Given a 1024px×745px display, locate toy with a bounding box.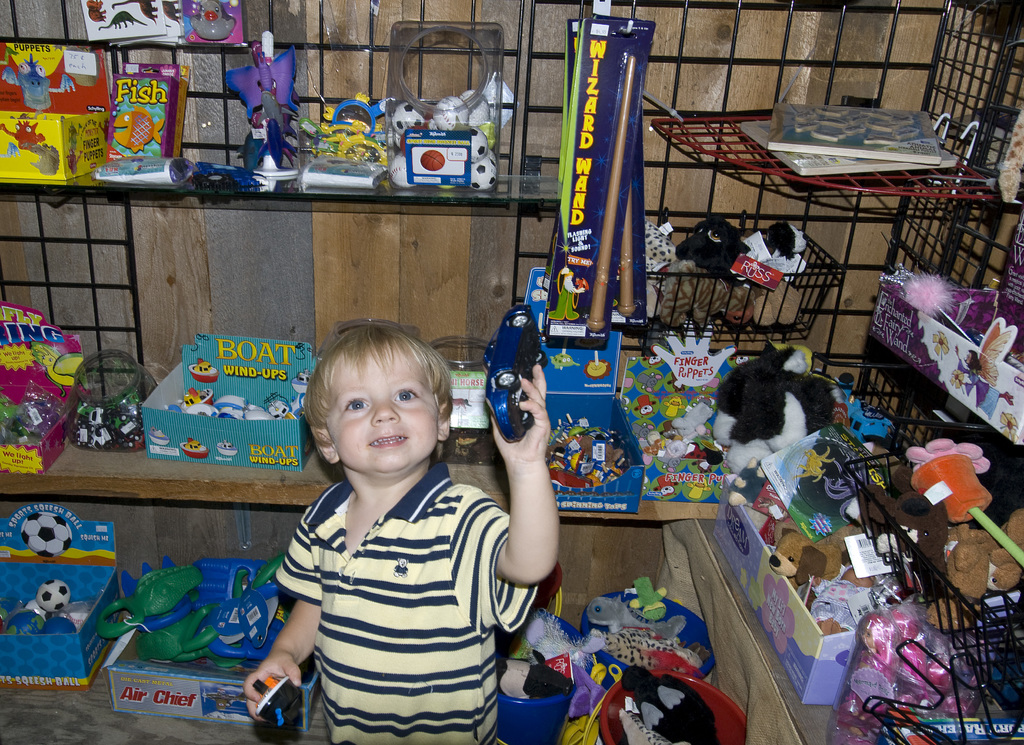
Located: left=444, top=355, right=497, bottom=438.
